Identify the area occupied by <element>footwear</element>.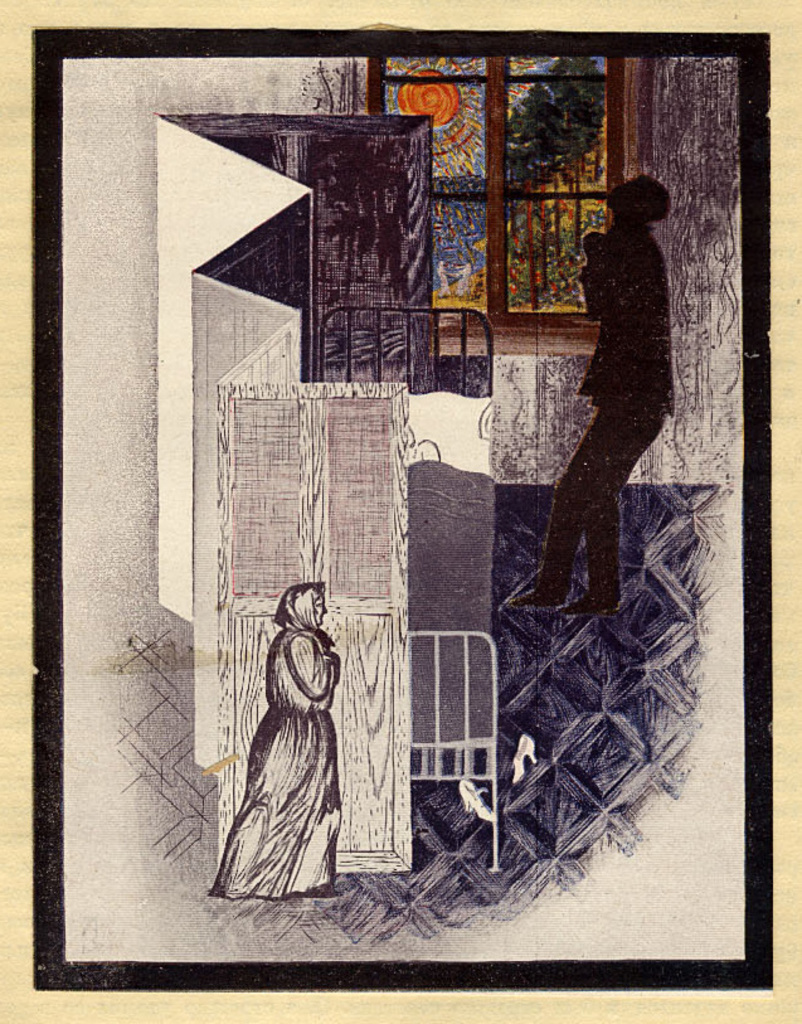
Area: detection(455, 785, 504, 817).
